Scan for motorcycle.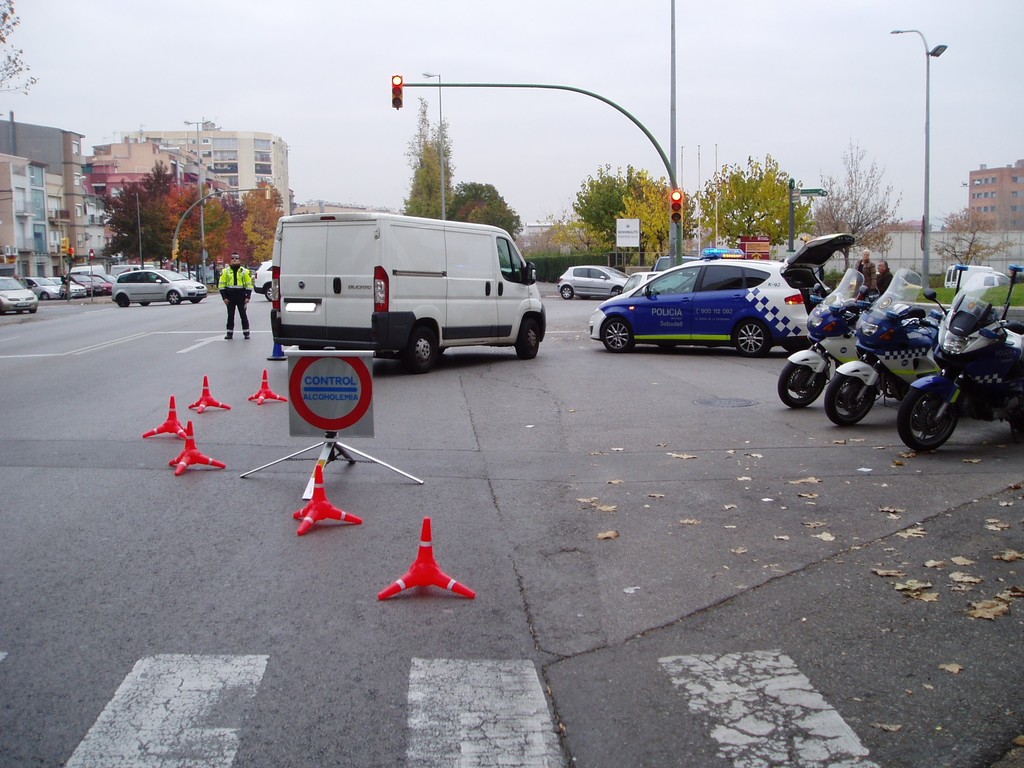
Scan result: Rect(899, 276, 1015, 451).
